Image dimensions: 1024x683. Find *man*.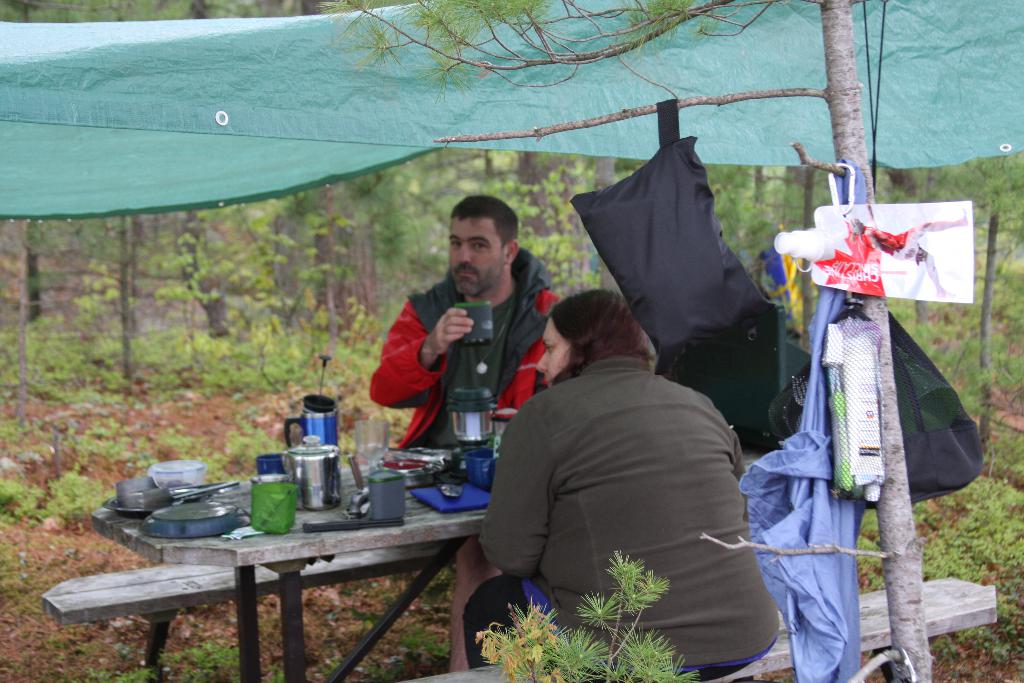
pyautogui.locateOnScreen(397, 208, 598, 602).
